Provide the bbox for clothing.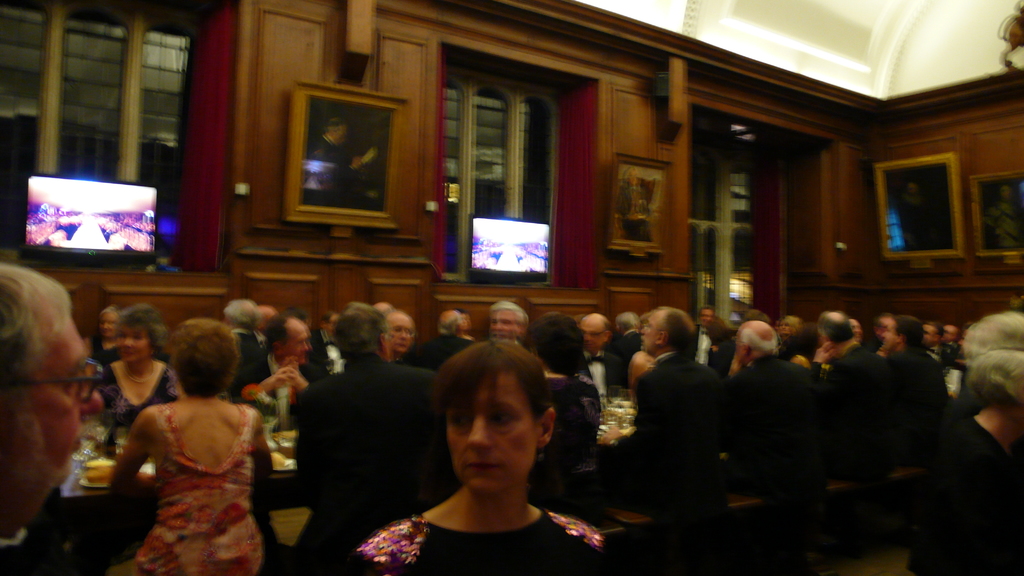
812, 333, 888, 467.
